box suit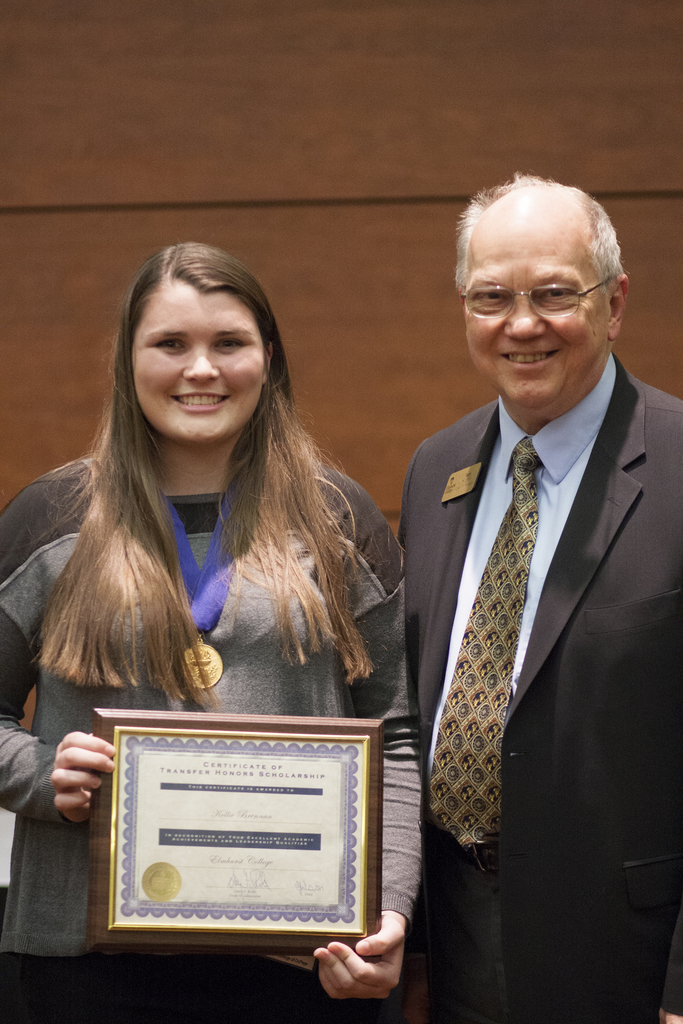
bbox=(392, 236, 662, 1014)
